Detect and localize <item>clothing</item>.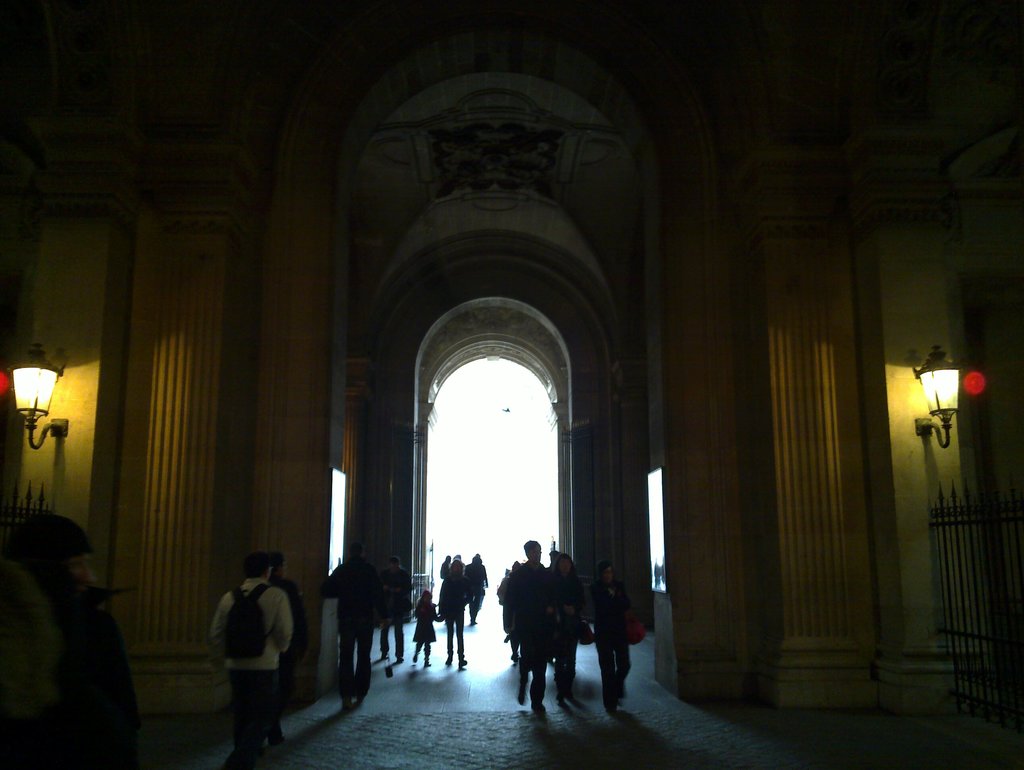
Localized at detection(505, 560, 556, 691).
